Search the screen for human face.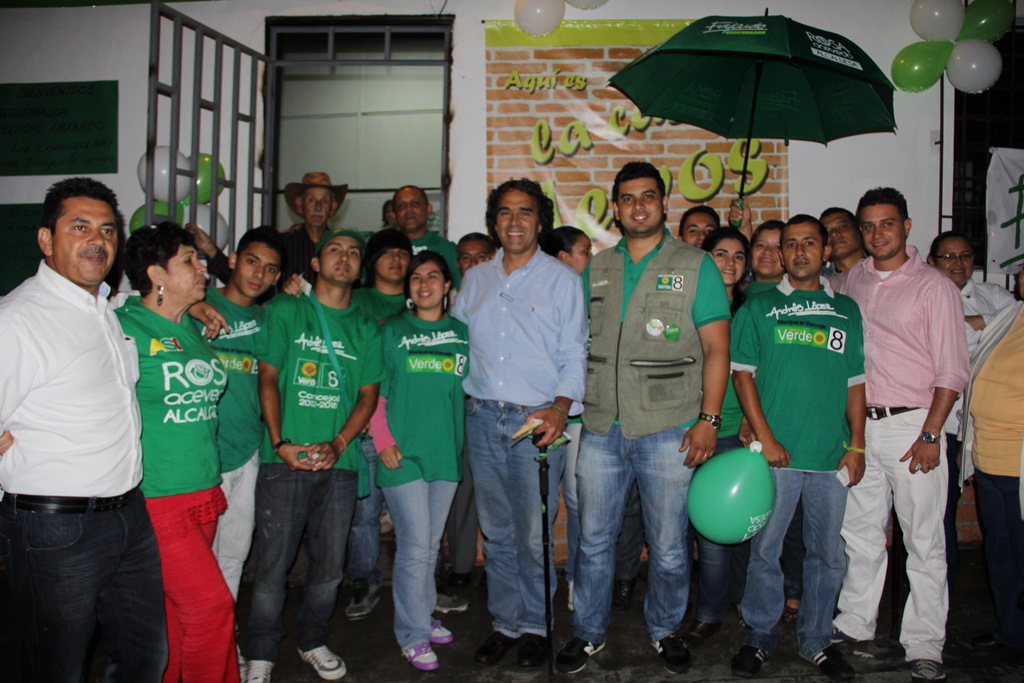
Found at x1=410, y1=261, x2=444, y2=306.
